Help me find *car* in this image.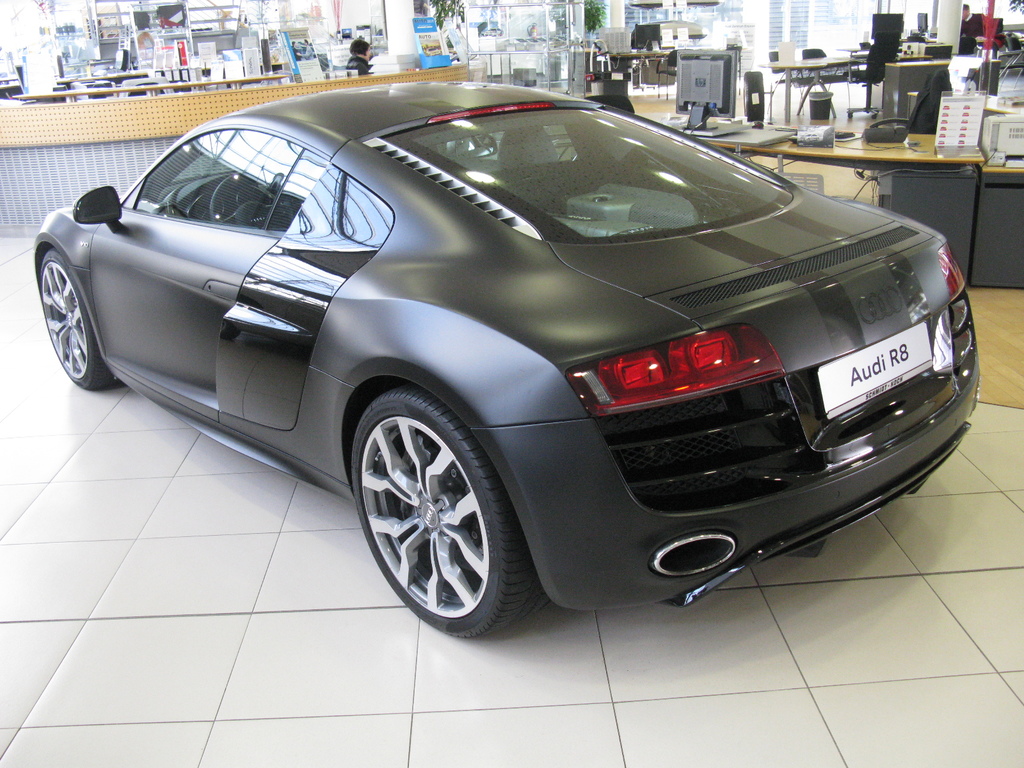
Found it: BBox(17, 106, 970, 634).
